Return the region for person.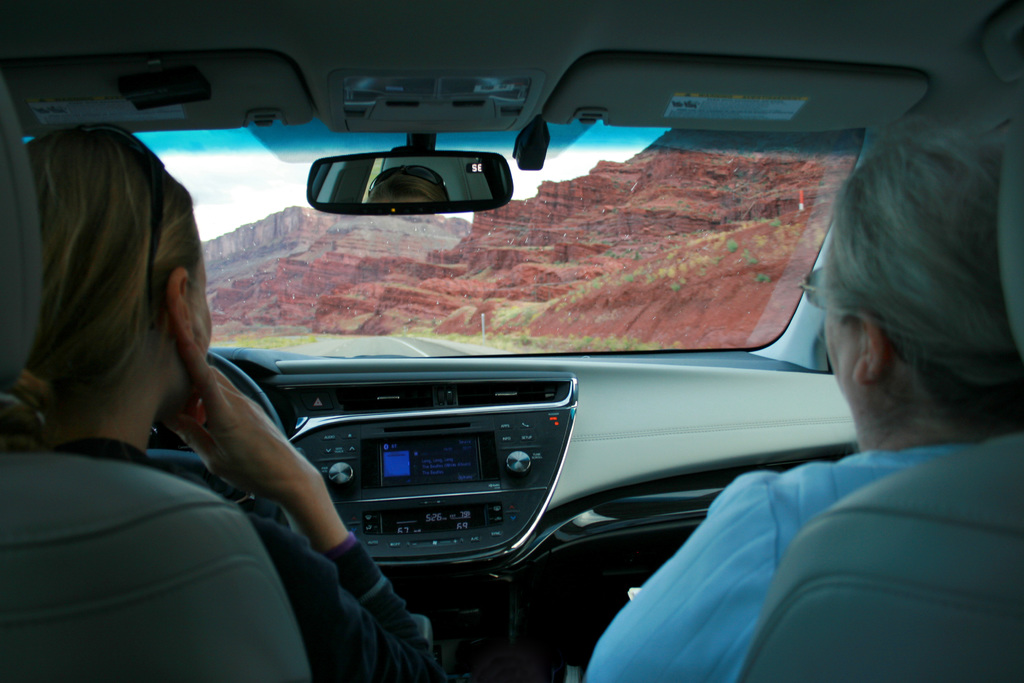
pyautogui.locateOnScreen(3, 118, 453, 682).
